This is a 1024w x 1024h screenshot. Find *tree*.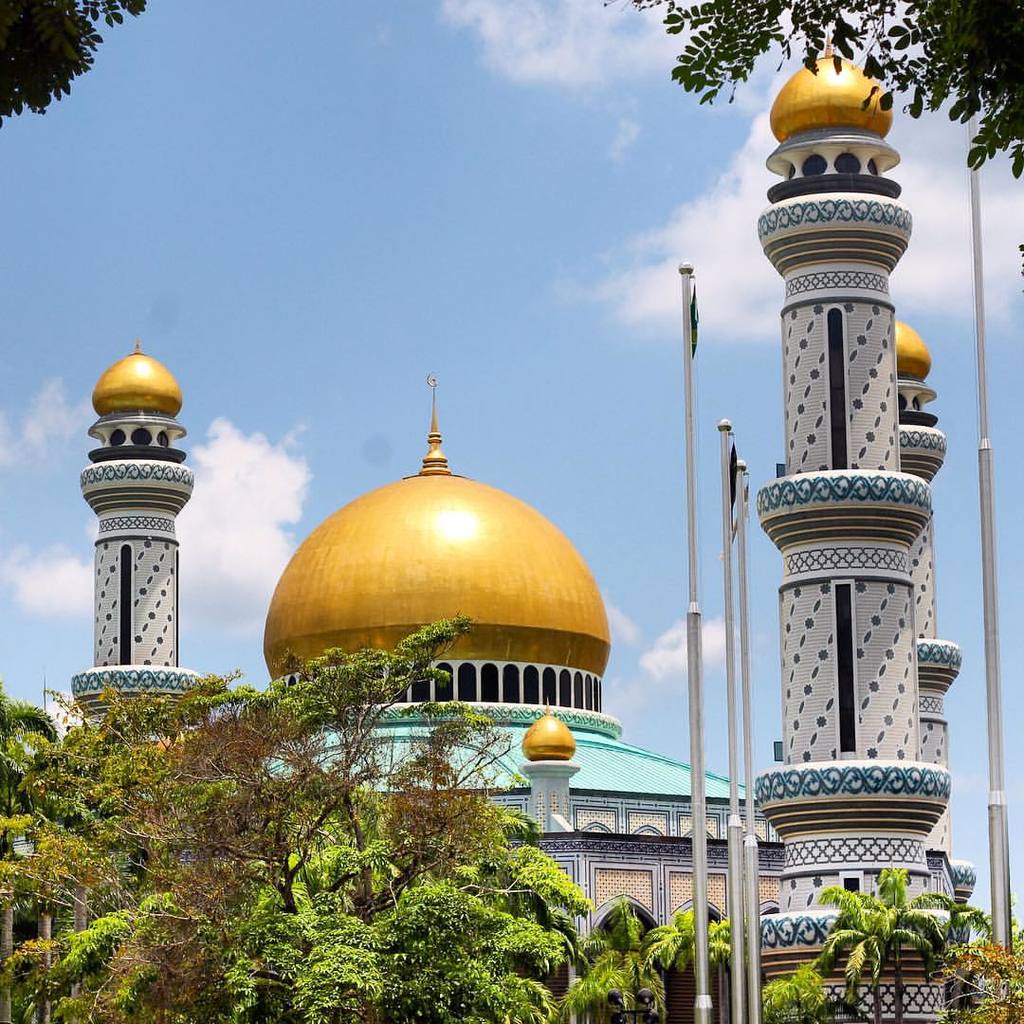
Bounding box: bbox(752, 964, 832, 1023).
